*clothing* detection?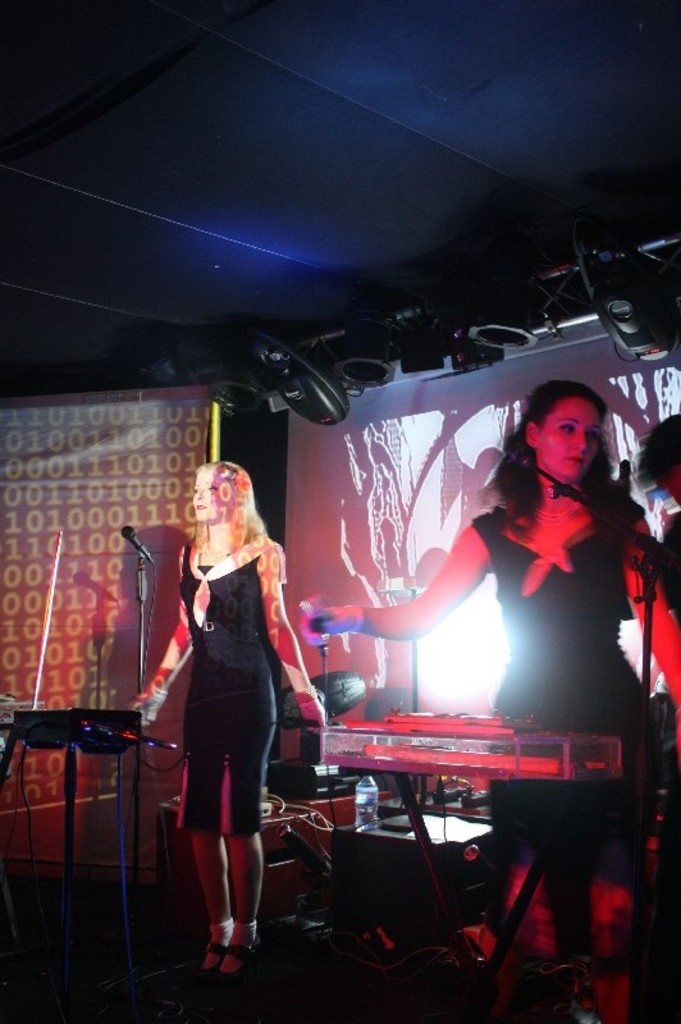
pyautogui.locateOnScreen(644, 502, 680, 899)
